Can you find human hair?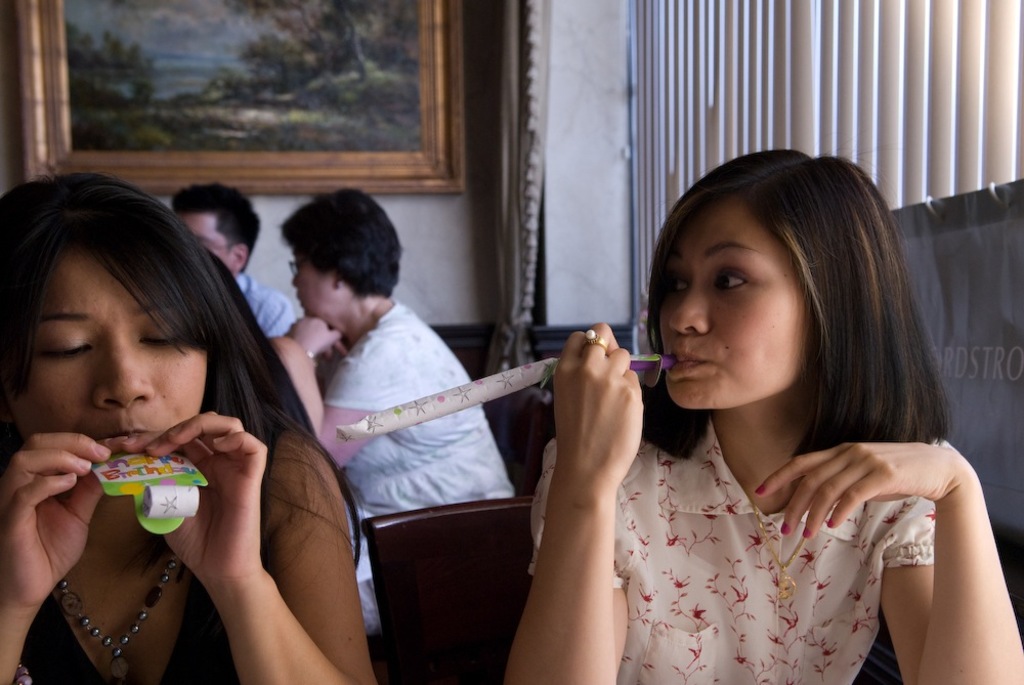
Yes, bounding box: crop(0, 157, 367, 581).
